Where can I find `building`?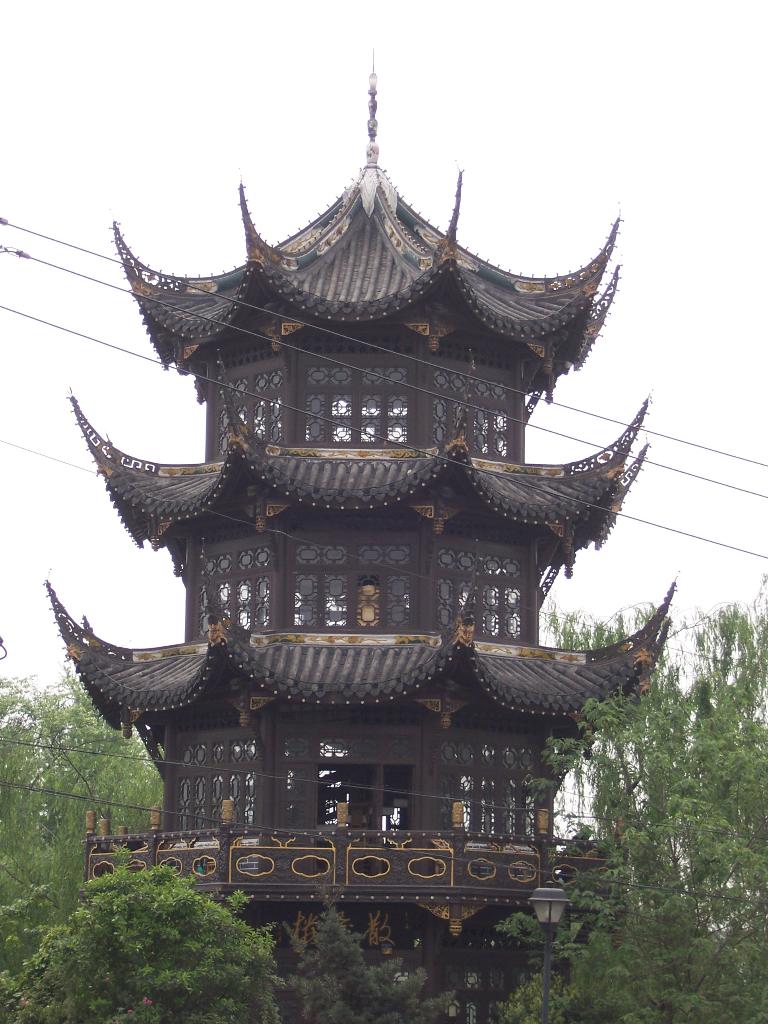
You can find it at 47 77 673 1023.
